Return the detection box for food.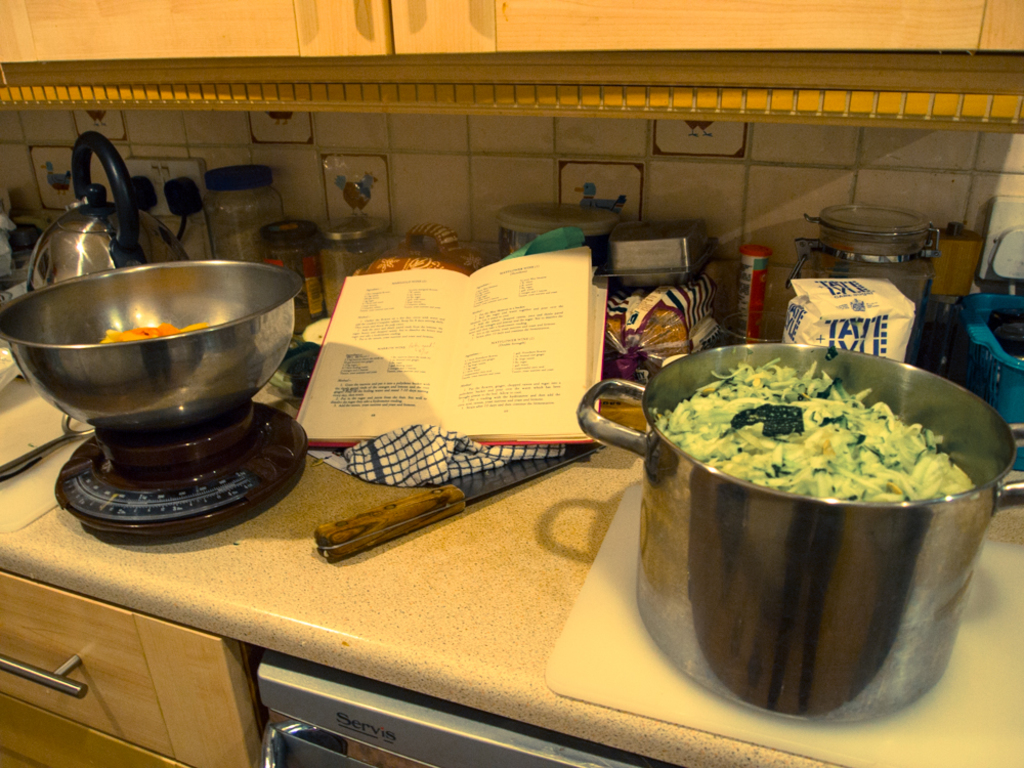
[38, 163, 71, 195].
